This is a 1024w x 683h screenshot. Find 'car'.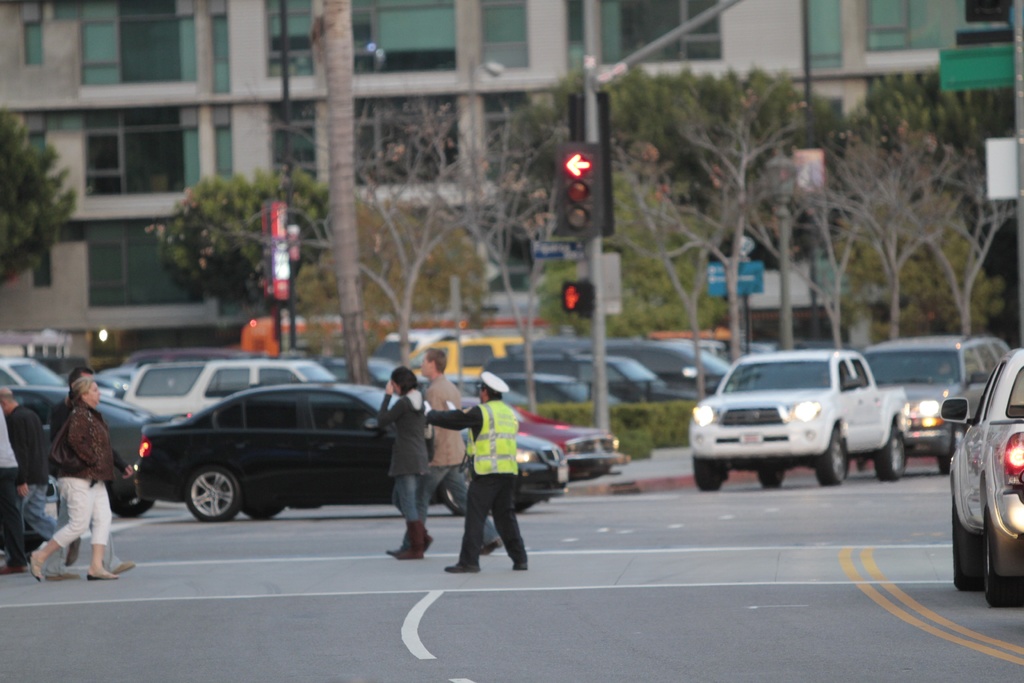
Bounding box: locate(0, 387, 161, 518).
